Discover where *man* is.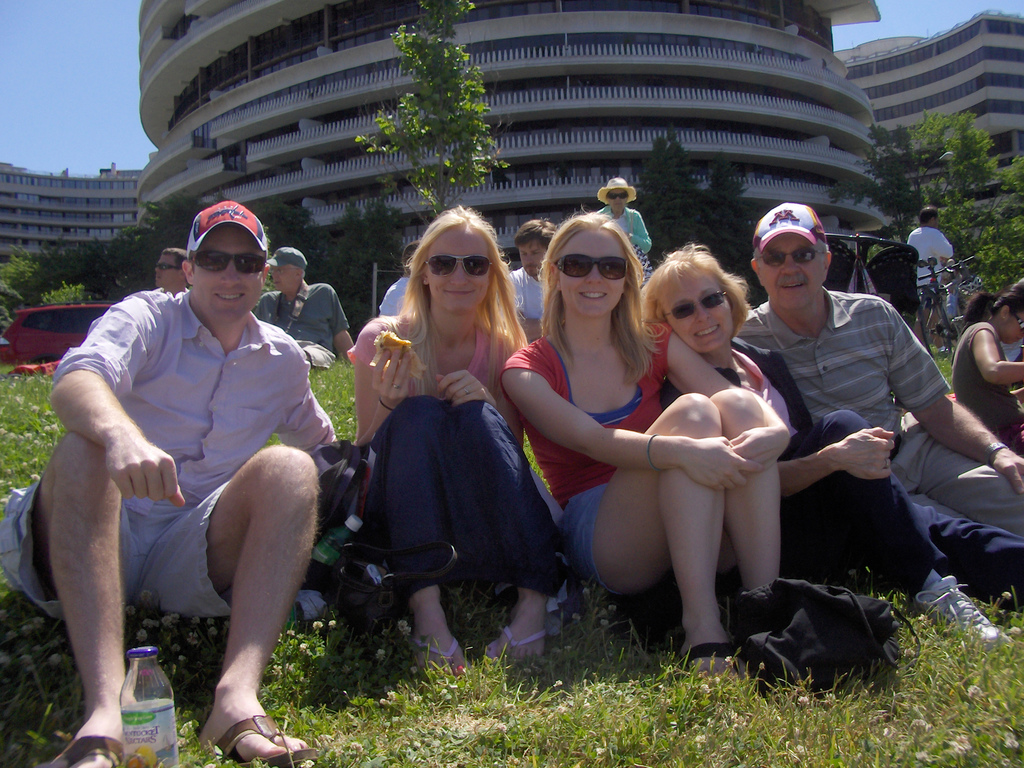
Discovered at [737, 204, 1023, 651].
